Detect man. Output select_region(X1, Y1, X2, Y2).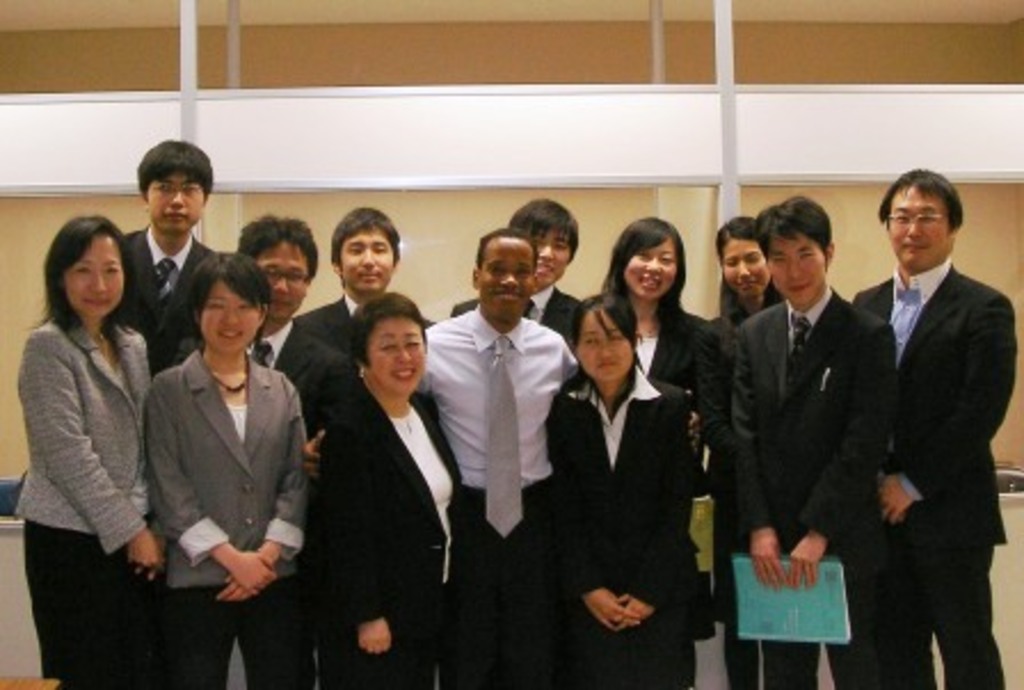
select_region(114, 137, 215, 375).
